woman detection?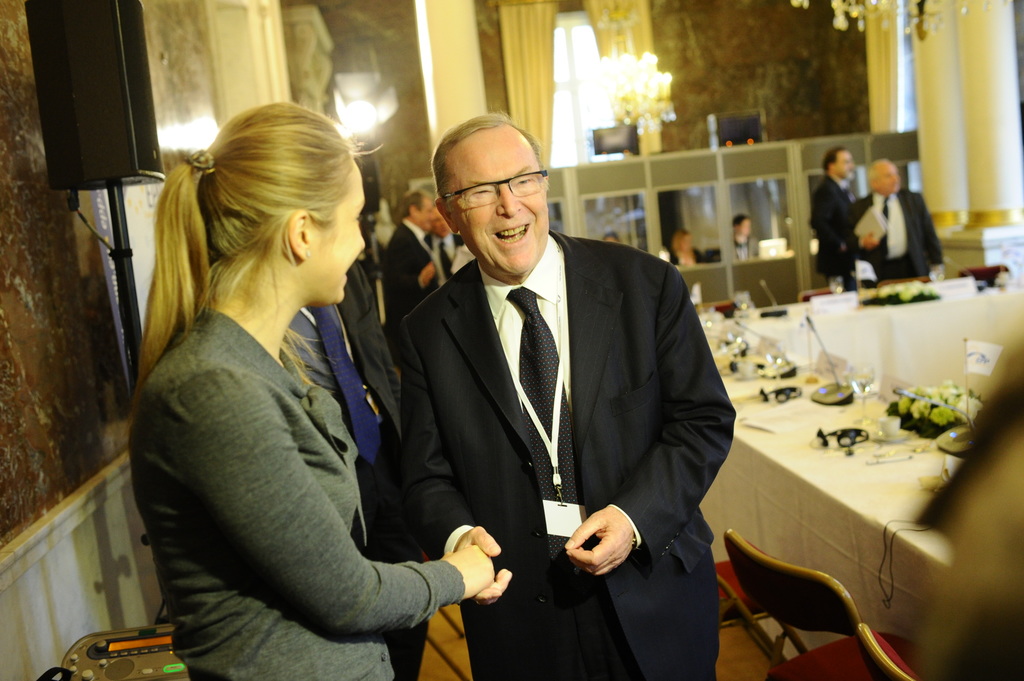
BBox(119, 109, 459, 680)
